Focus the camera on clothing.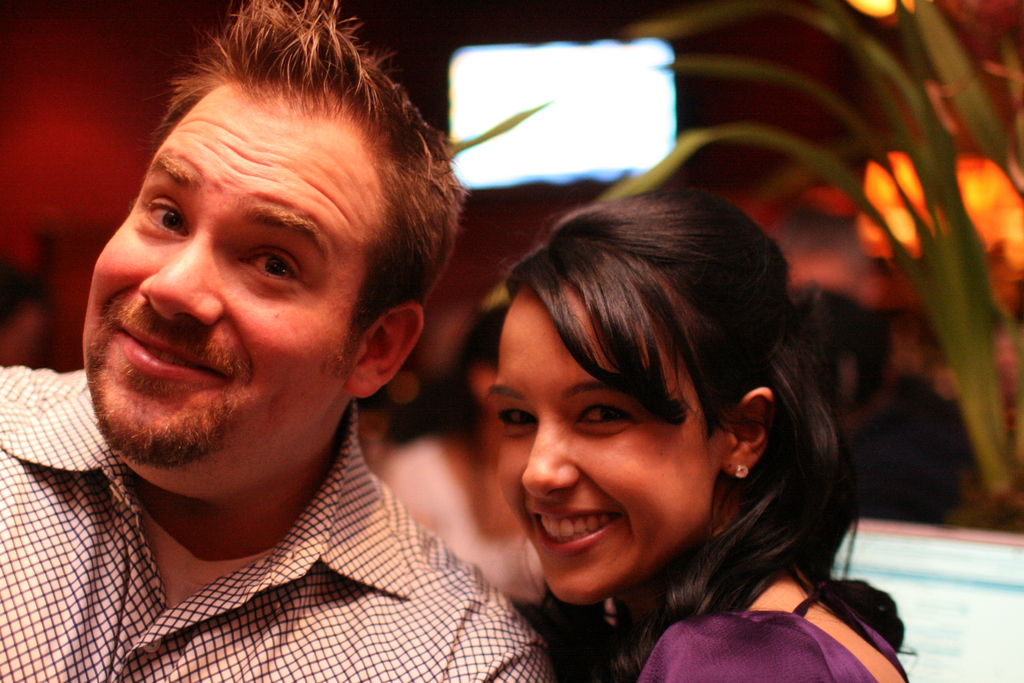
Focus region: 0 354 555 682.
